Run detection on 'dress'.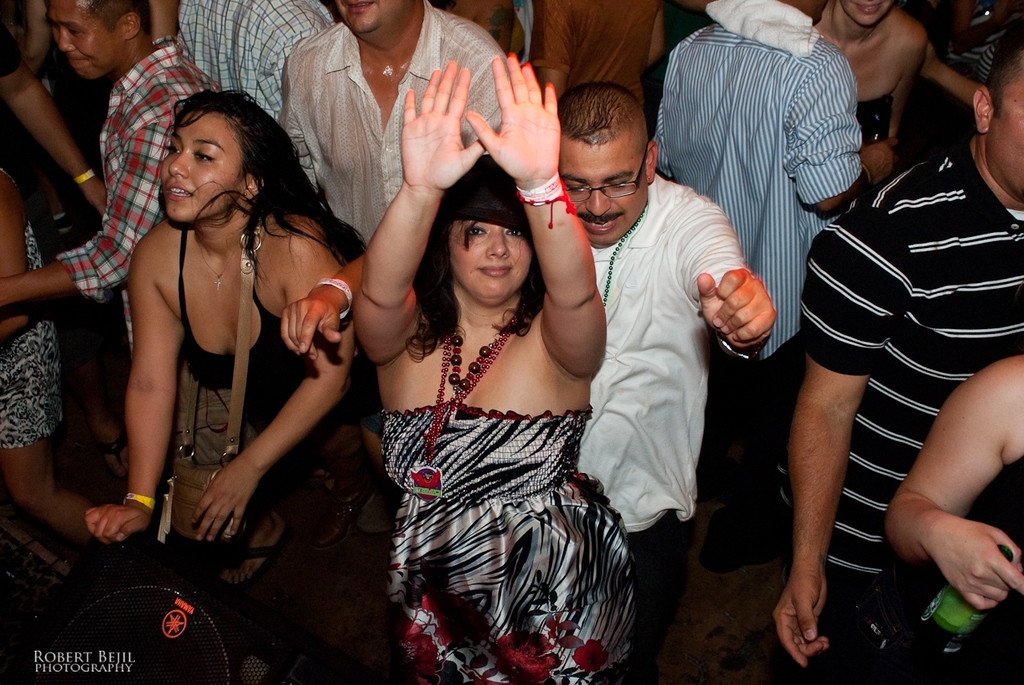
Result: pyautogui.locateOnScreen(0, 165, 68, 460).
